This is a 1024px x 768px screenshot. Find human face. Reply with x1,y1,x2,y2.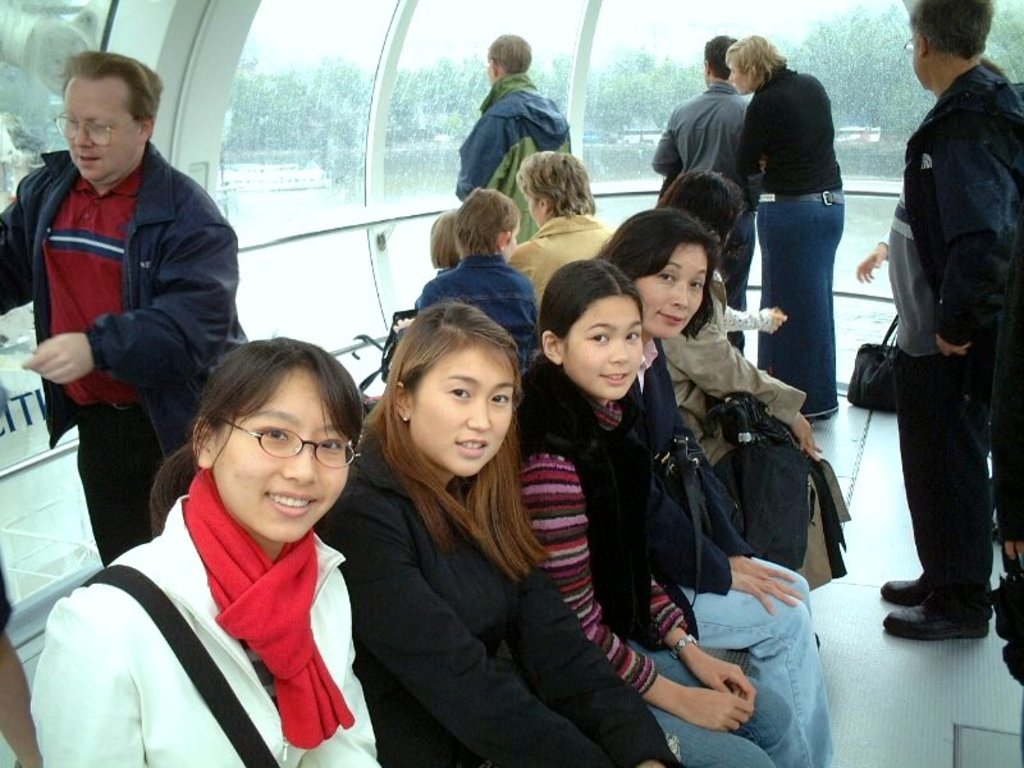
549,293,636,396.
